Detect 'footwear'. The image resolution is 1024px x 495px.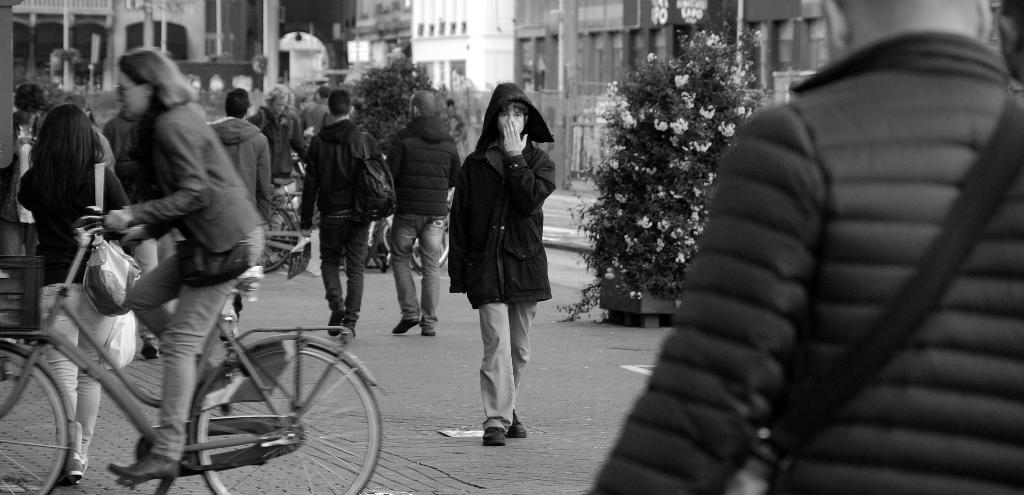
422/316/436/334.
